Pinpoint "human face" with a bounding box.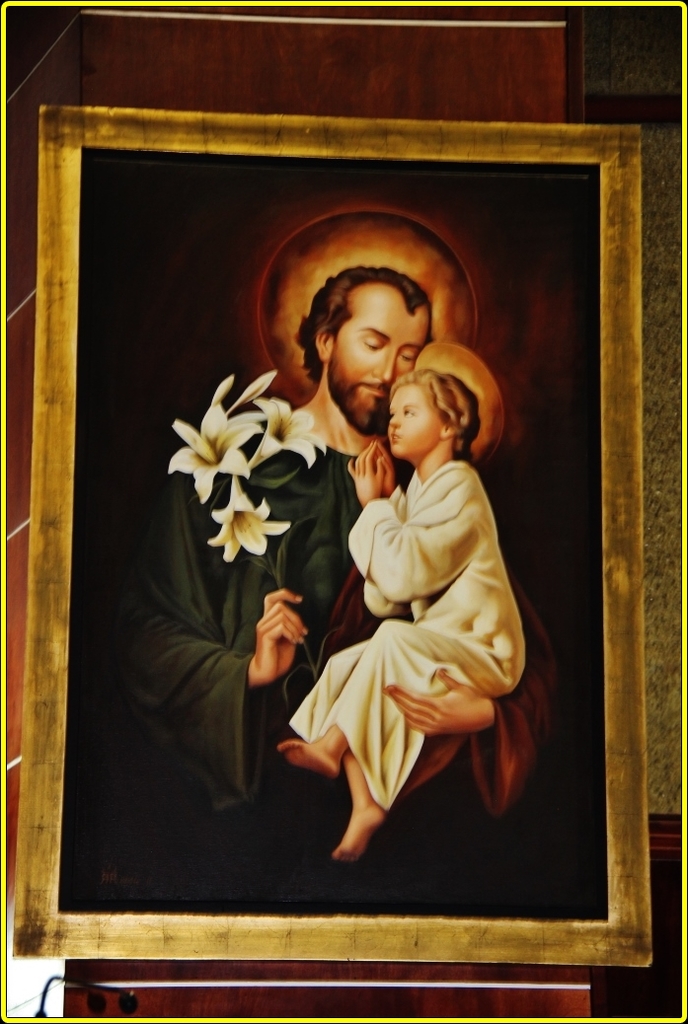
x1=328 y1=279 x2=432 y2=408.
